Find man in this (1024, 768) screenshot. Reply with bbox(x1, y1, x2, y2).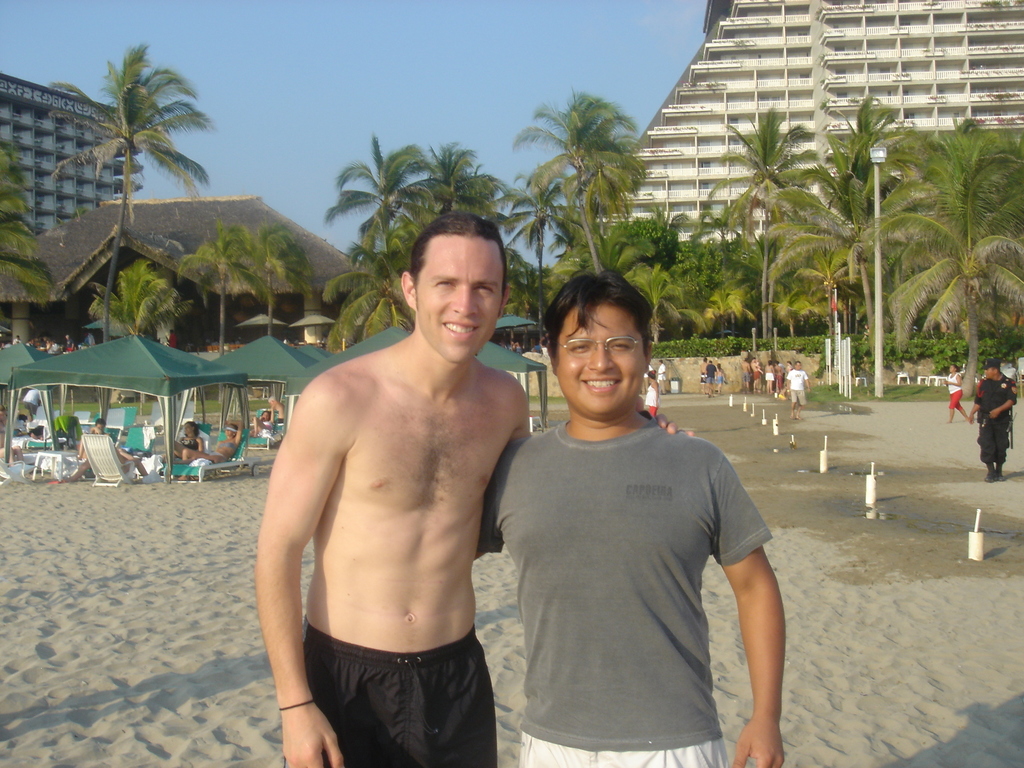
bbox(967, 358, 1014, 478).
